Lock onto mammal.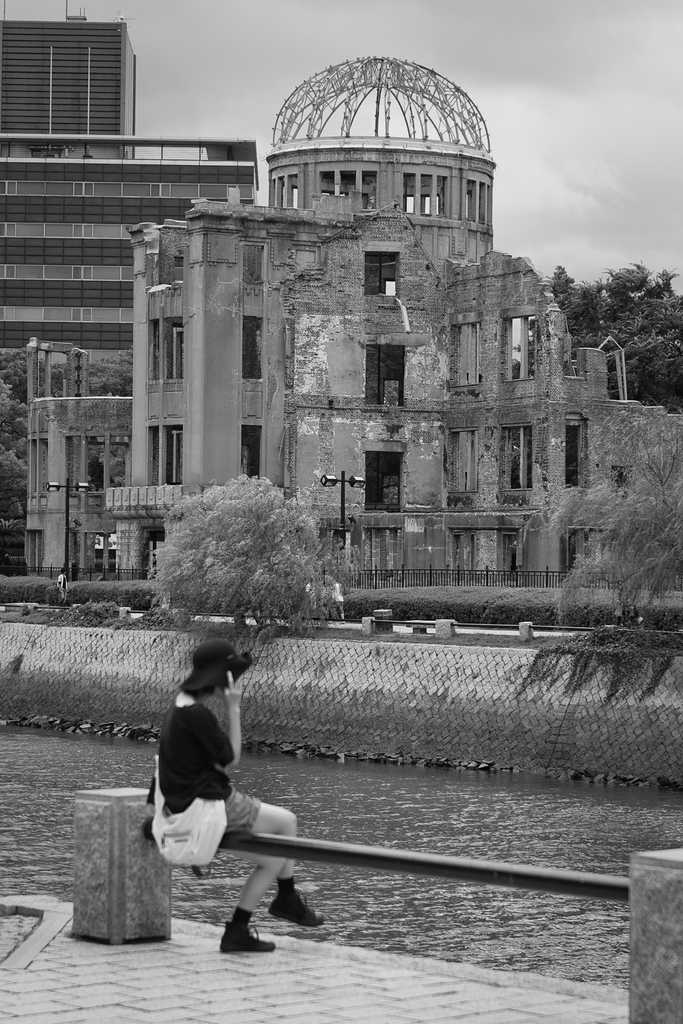
Locked: [136, 669, 281, 924].
